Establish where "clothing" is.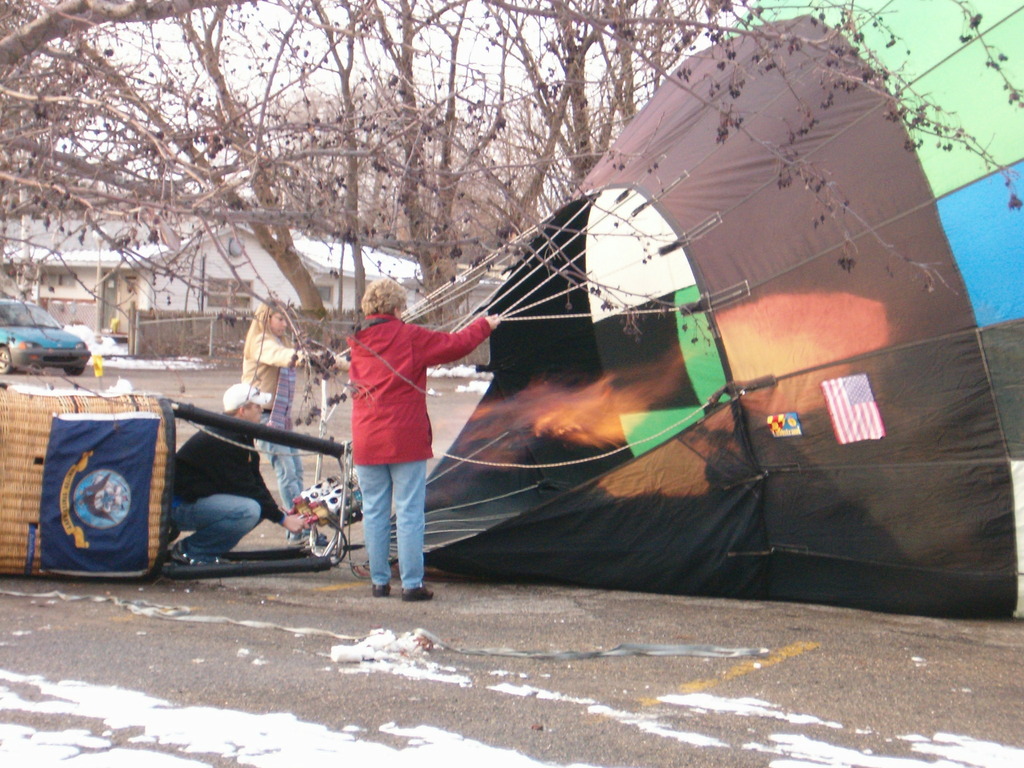
Established at <bbox>173, 486, 259, 560</bbox>.
